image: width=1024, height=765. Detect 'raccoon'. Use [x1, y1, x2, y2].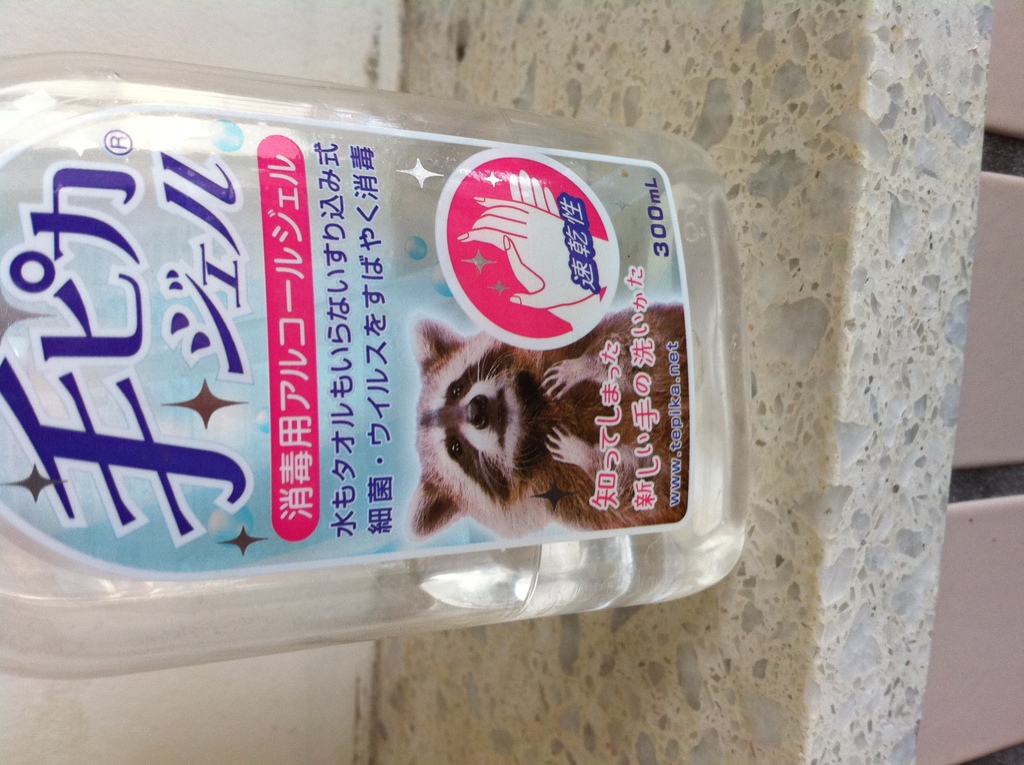
[412, 303, 691, 532].
